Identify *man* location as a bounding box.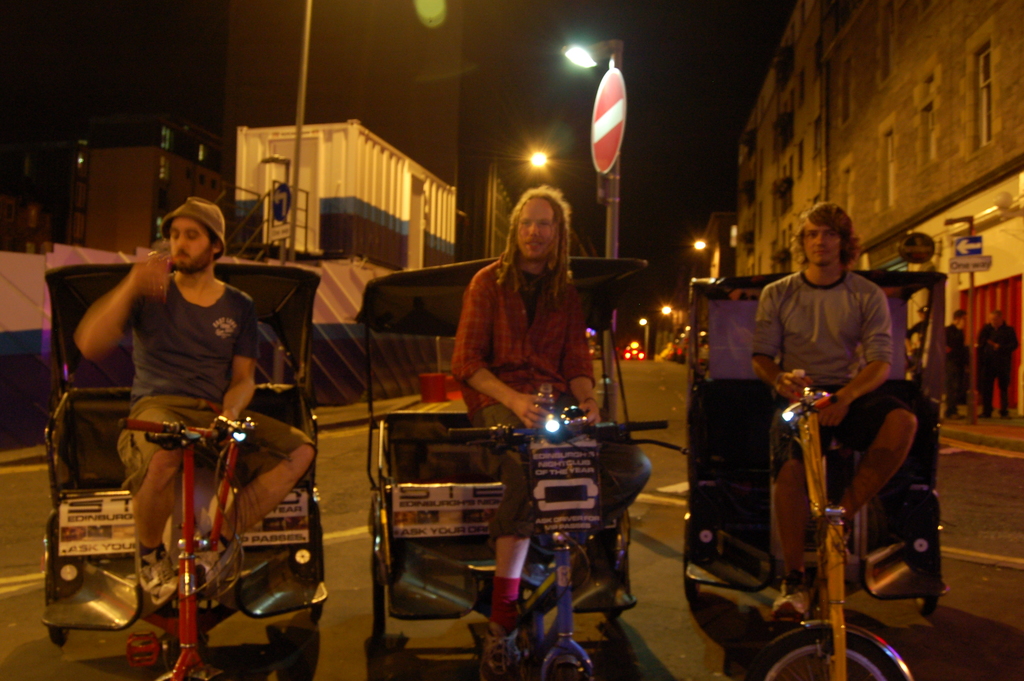
Rect(975, 306, 1018, 419).
